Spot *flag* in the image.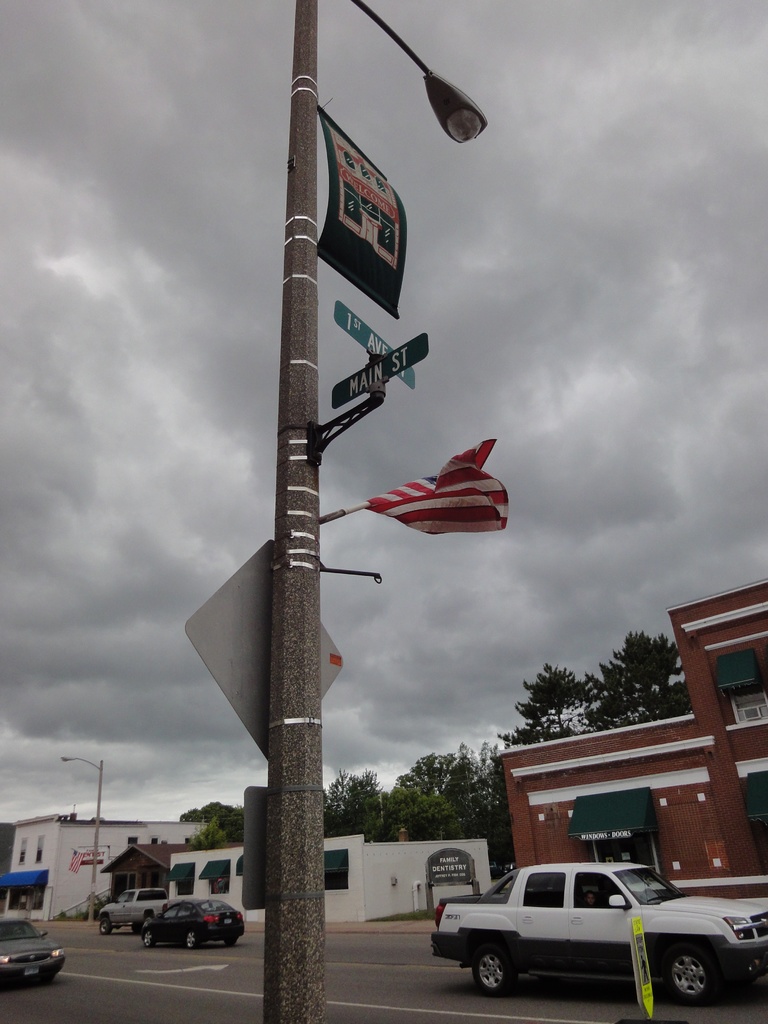
*flag* found at [353,438,508,545].
